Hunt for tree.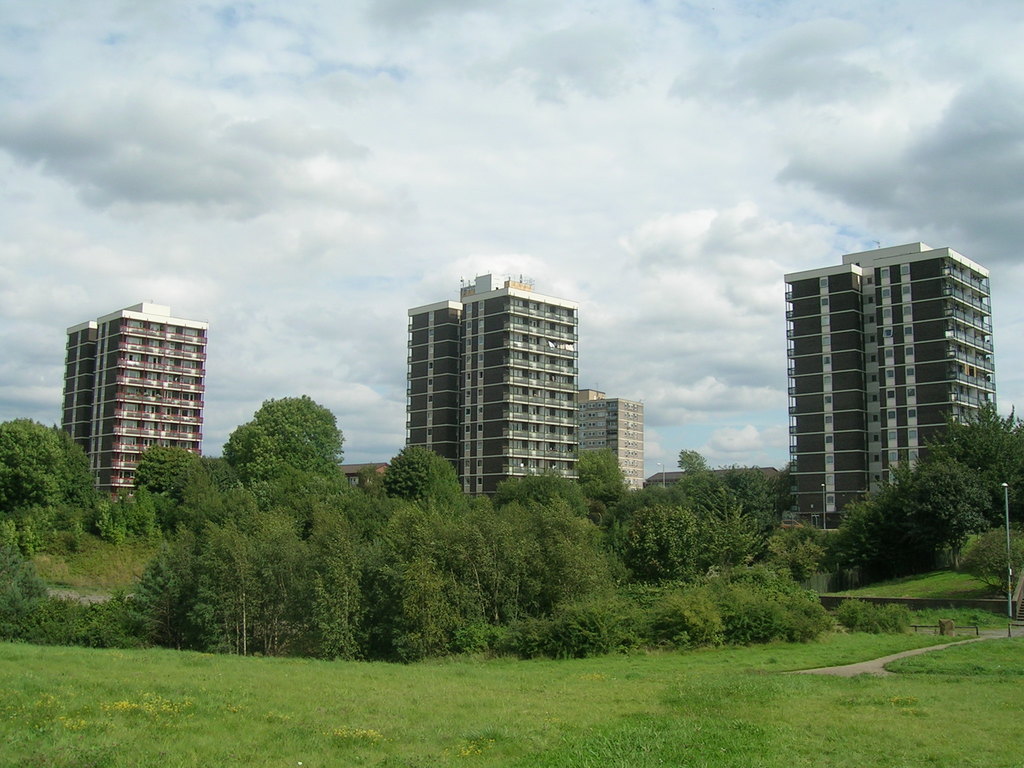
Hunted down at rect(919, 401, 1023, 524).
